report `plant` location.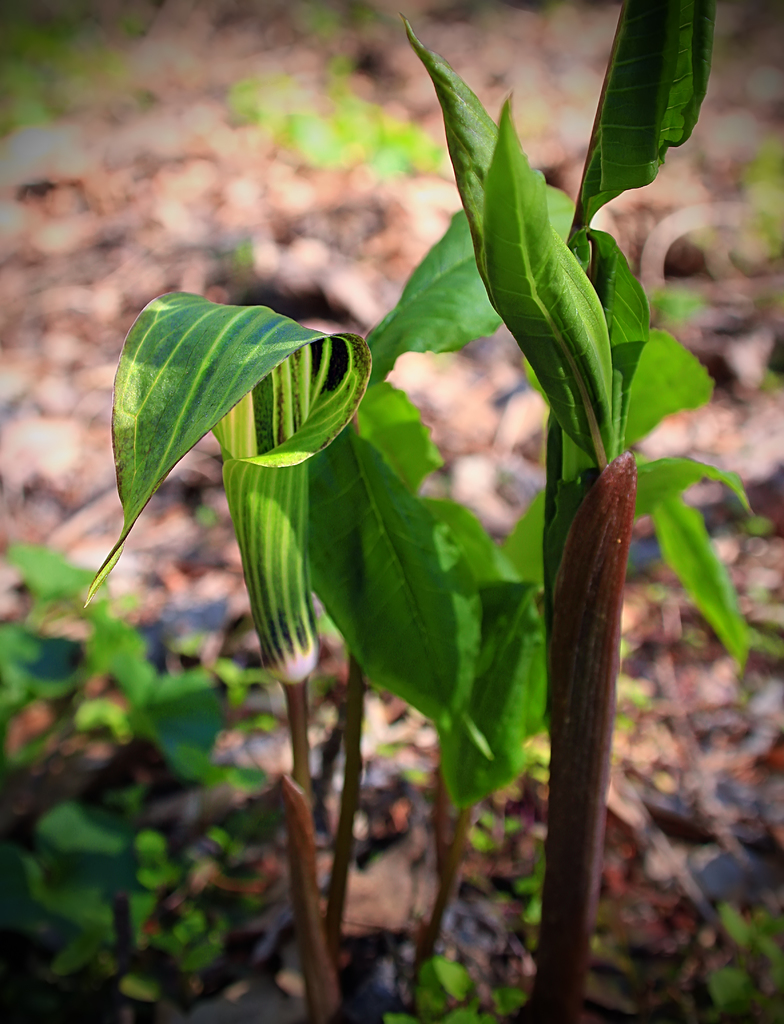
Report: bbox=(704, 902, 783, 1023).
